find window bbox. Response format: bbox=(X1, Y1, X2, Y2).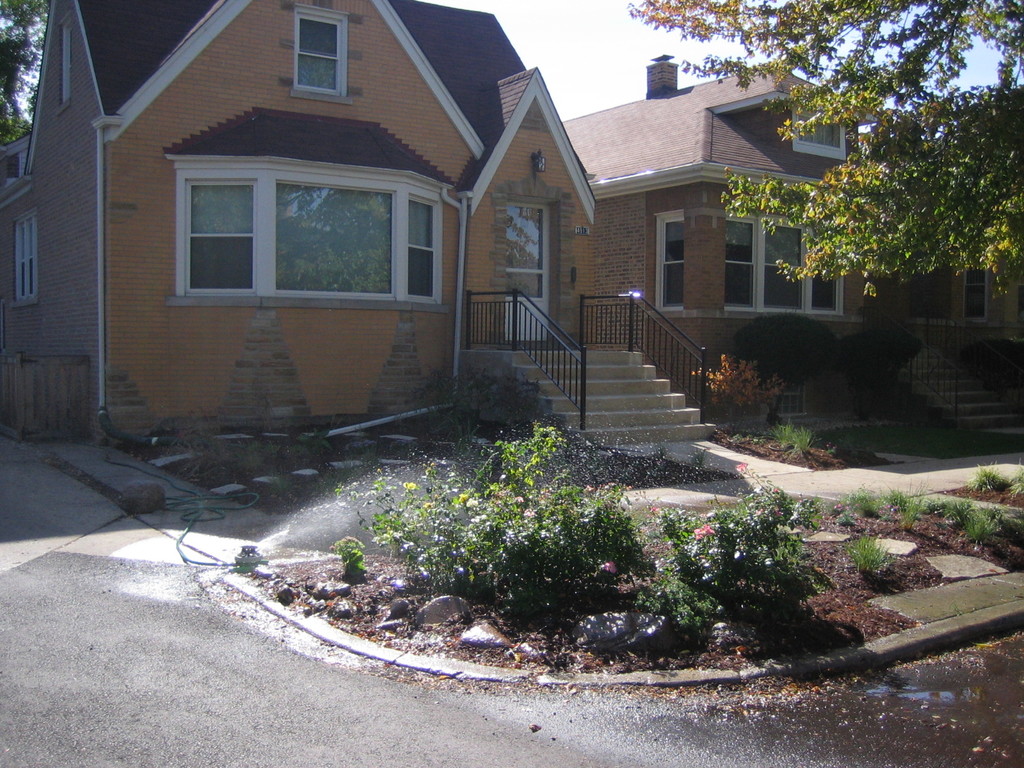
bbox=(304, 22, 338, 56).
